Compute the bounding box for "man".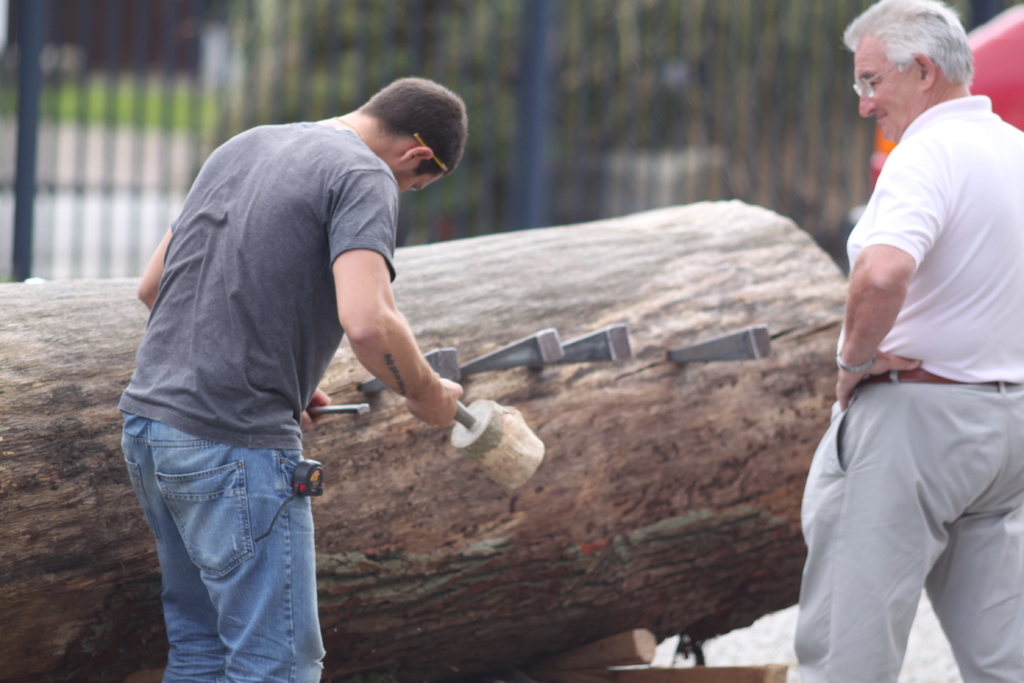
794,0,1023,682.
